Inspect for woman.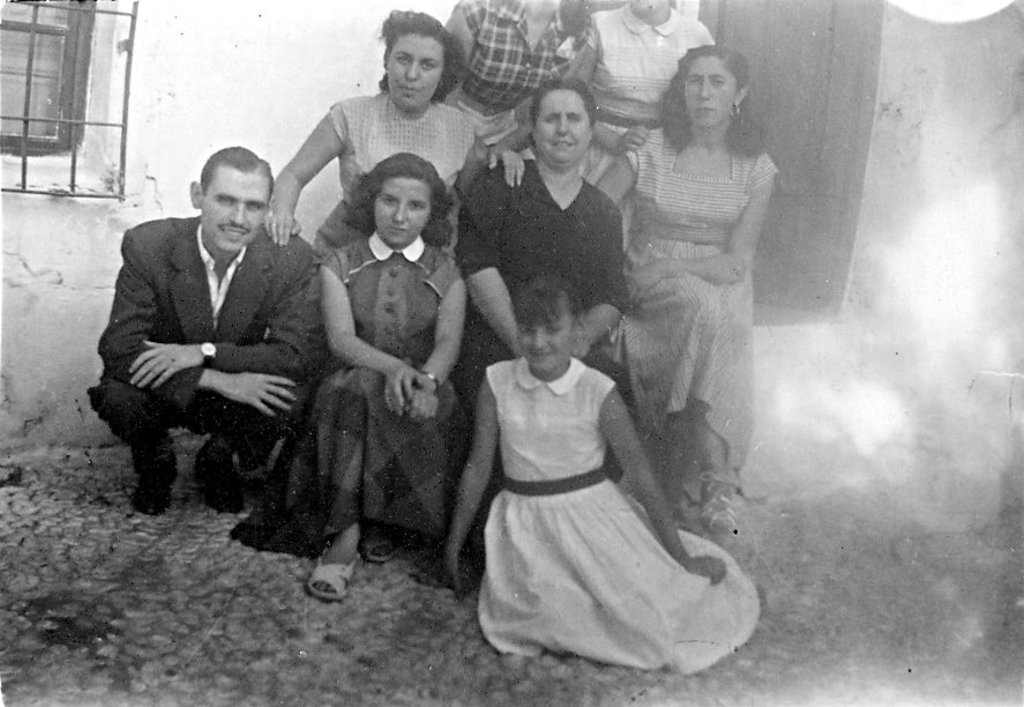
Inspection: l=458, t=73, r=623, b=590.
